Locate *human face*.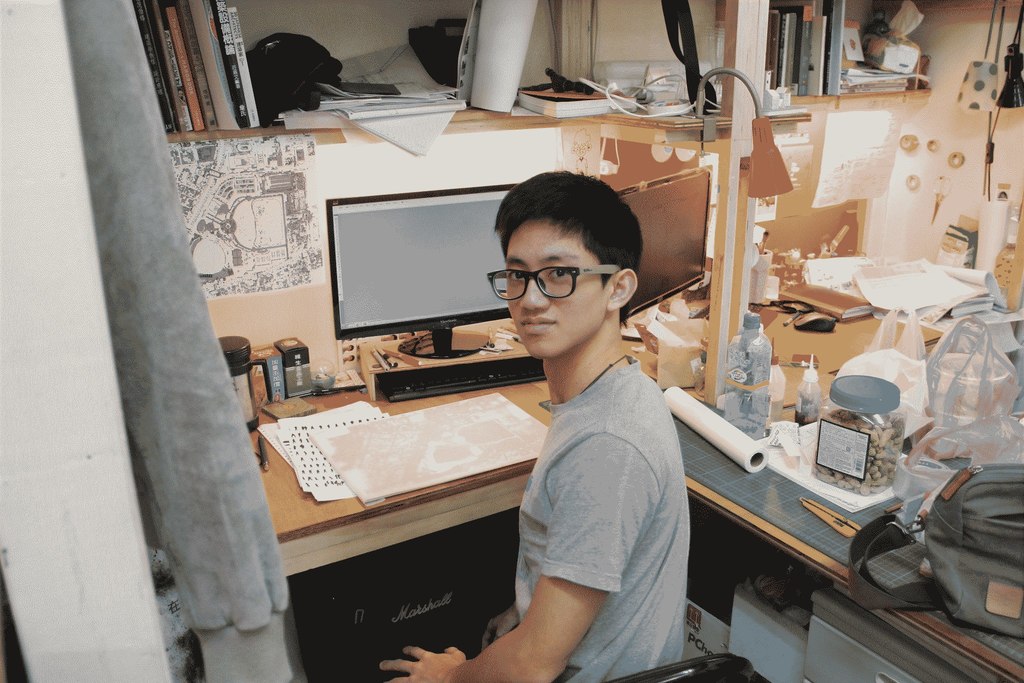
Bounding box: [left=500, top=218, right=607, bottom=360].
